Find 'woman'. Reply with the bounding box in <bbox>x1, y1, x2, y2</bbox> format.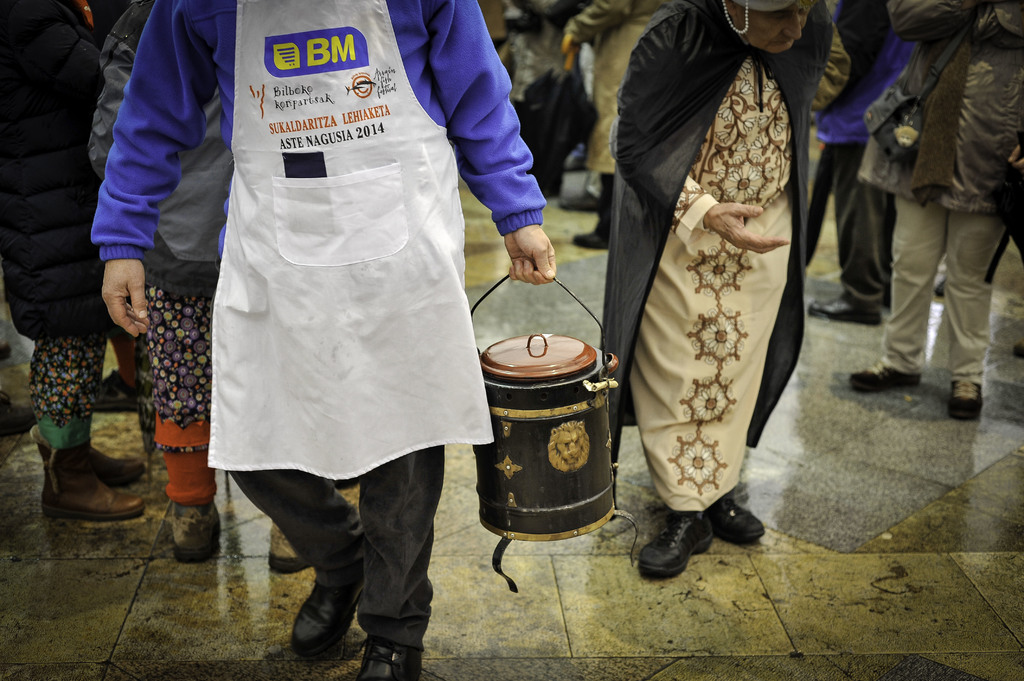
<bbox>91, 0, 234, 560</bbox>.
